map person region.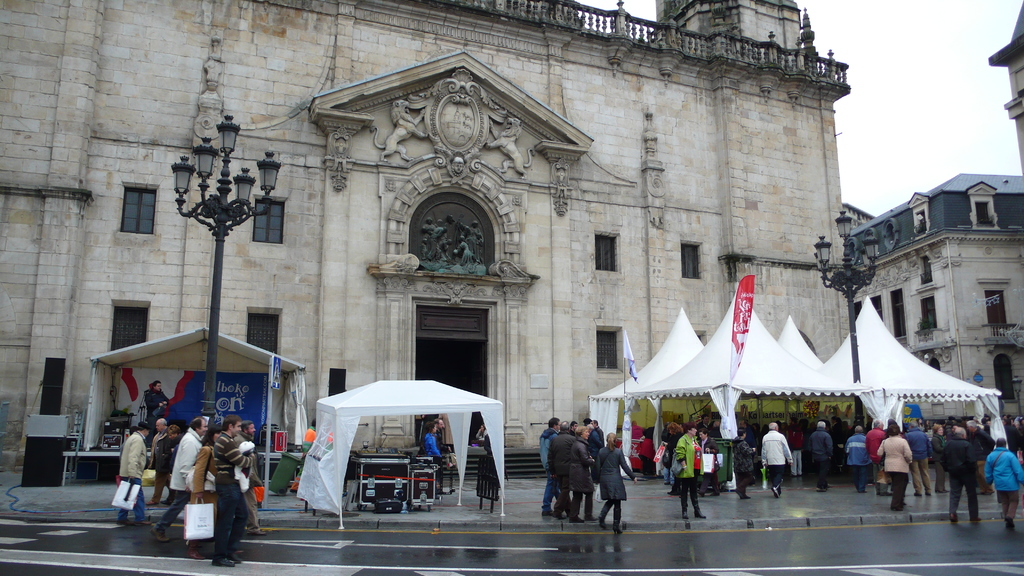
Mapped to <region>926, 418, 948, 492</region>.
